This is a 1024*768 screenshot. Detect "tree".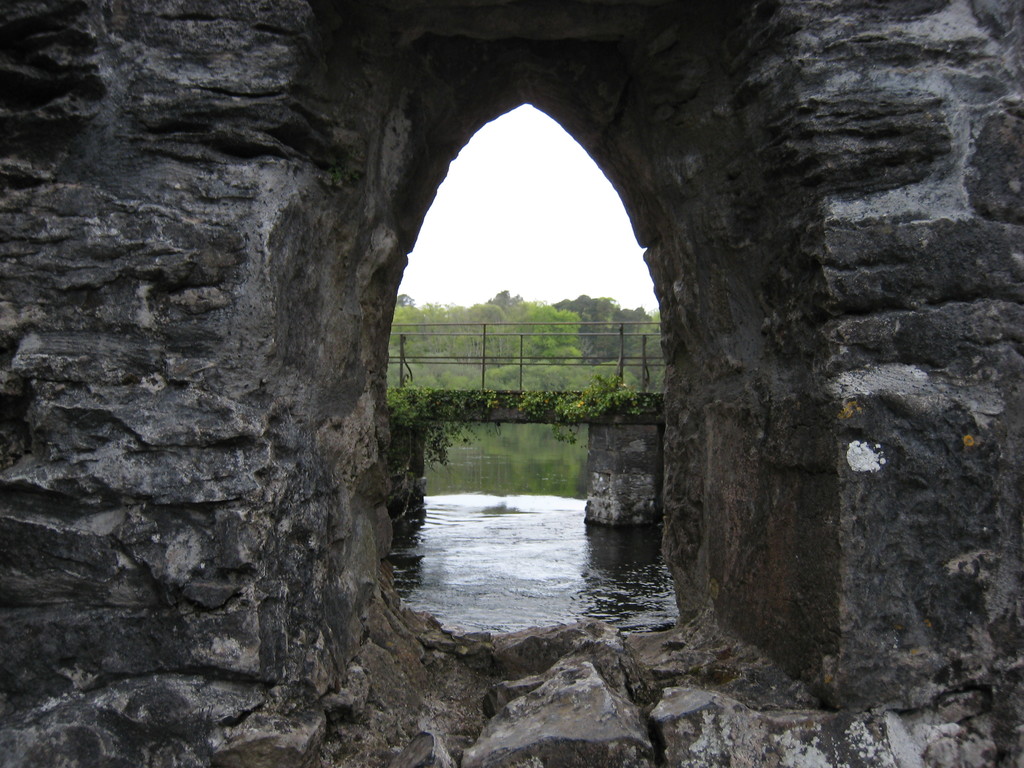
BBox(395, 299, 456, 364).
